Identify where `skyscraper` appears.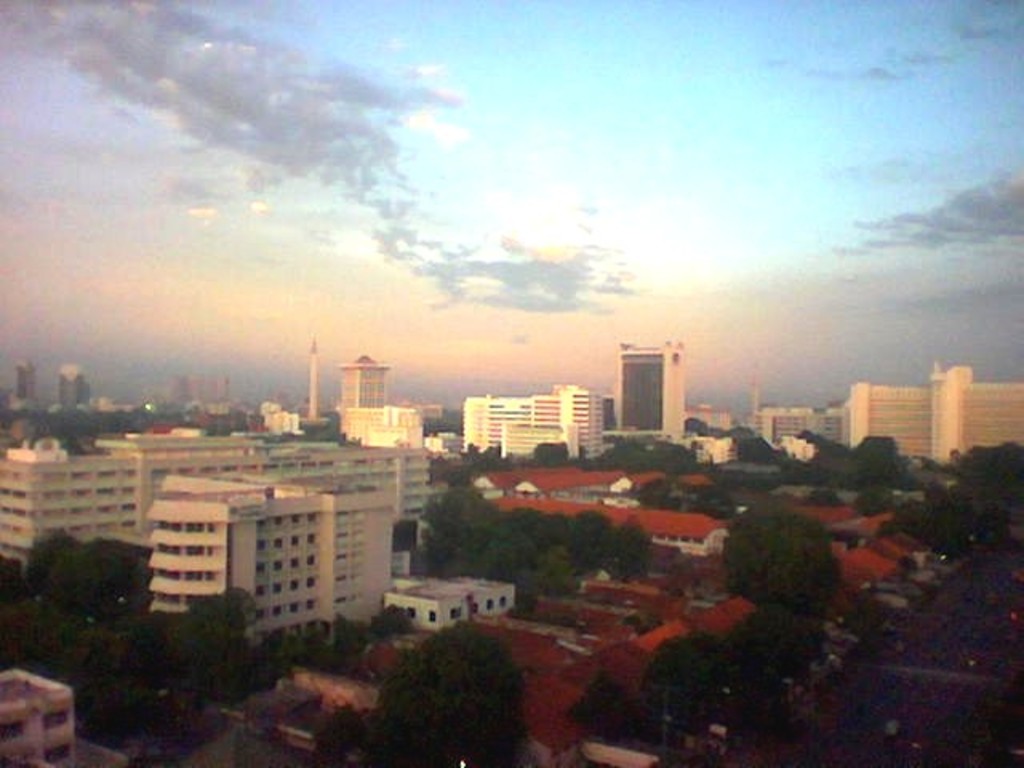
Appears at box(742, 354, 763, 422).
